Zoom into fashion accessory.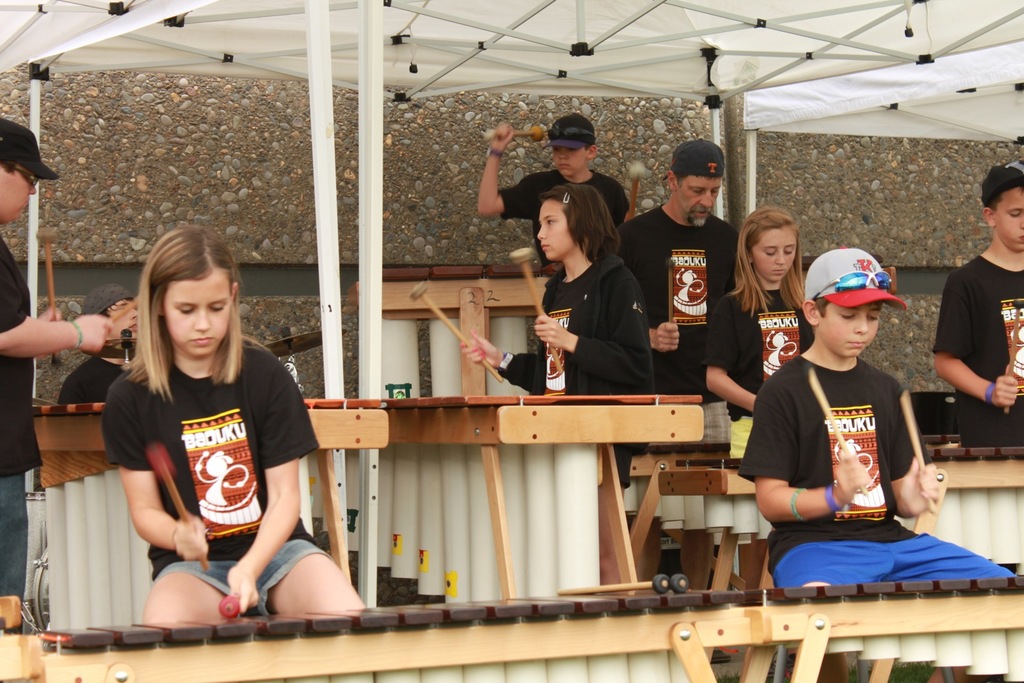
Zoom target: detection(984, 381, 995, 403).
